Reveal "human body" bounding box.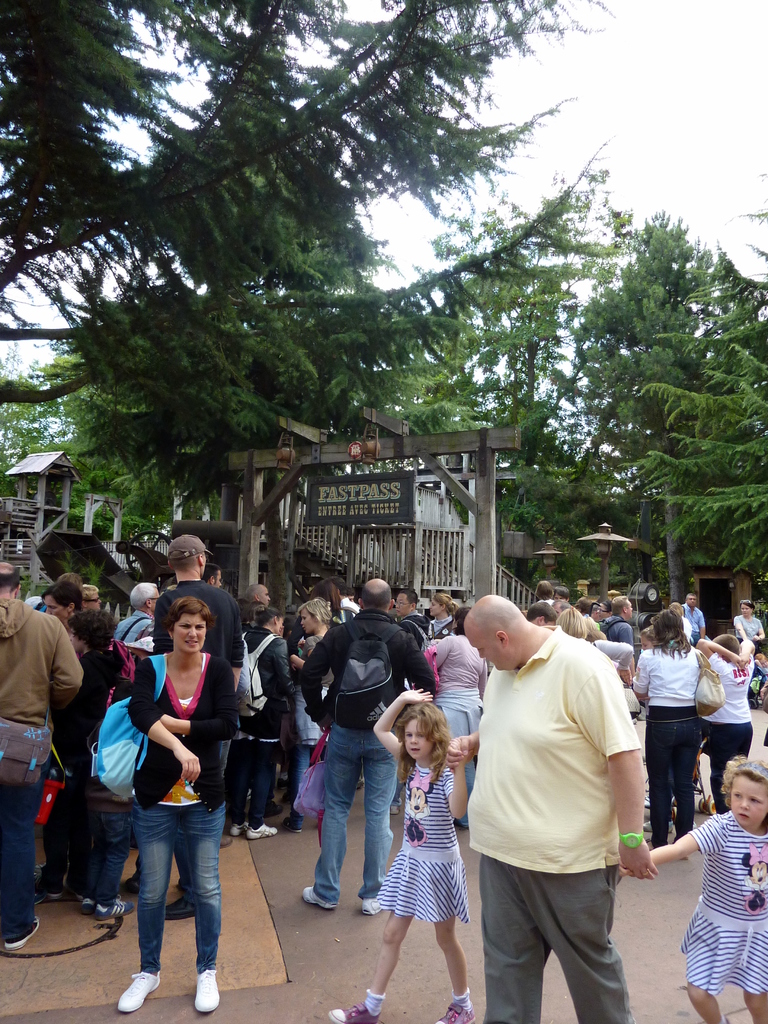
Revealed: 642, 758, 767, 1023.
